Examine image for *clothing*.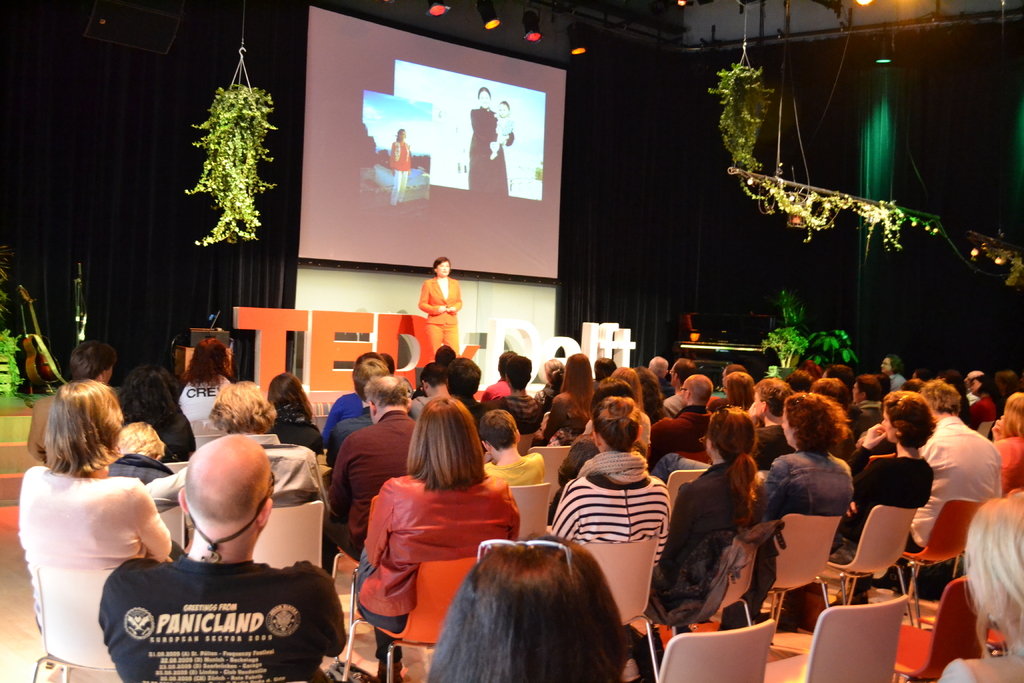
Examination result: rect(179, 374, 237, 423).
